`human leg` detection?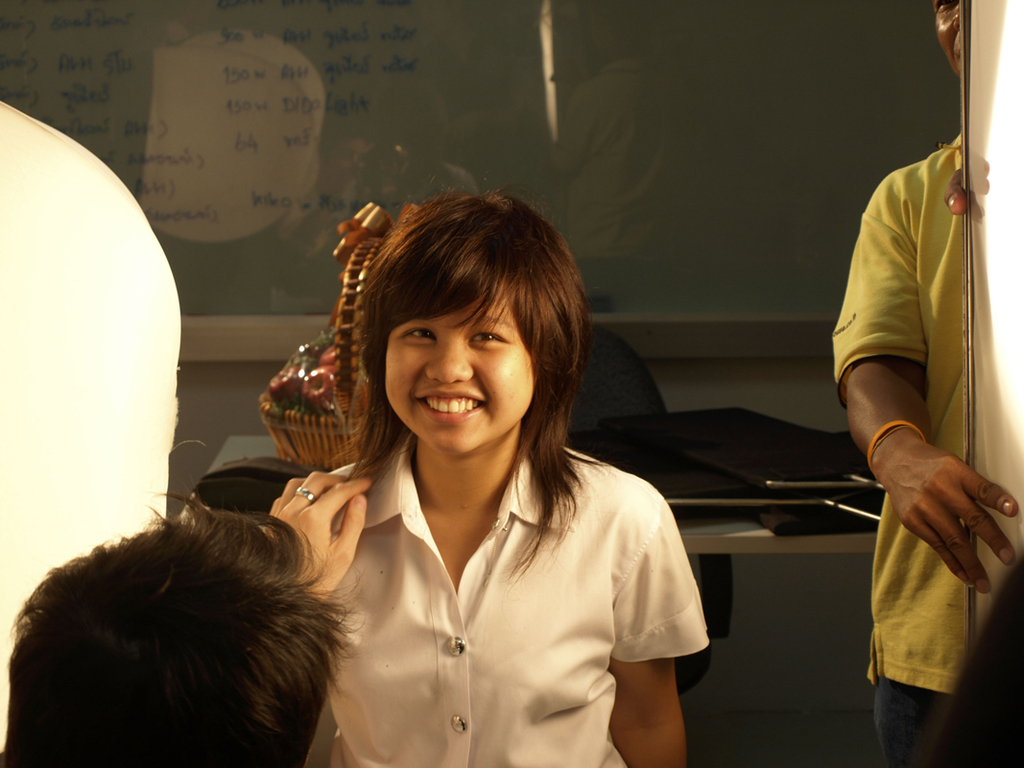
crop(865, 677, 938, 767)
